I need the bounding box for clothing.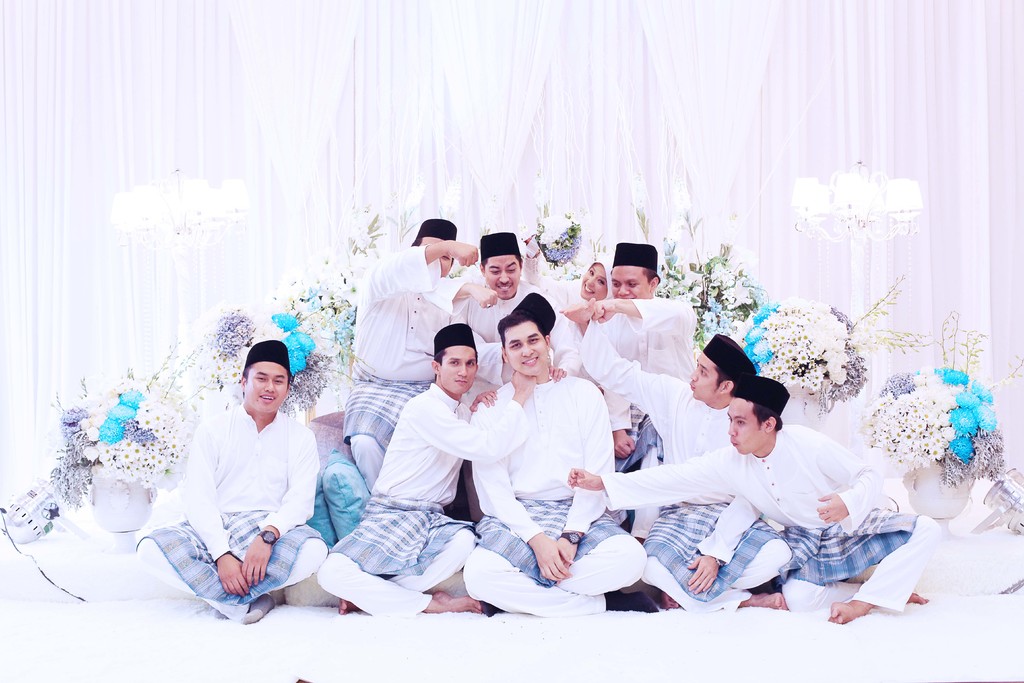
Here it is: bbox(445, 273, 582, 390).
